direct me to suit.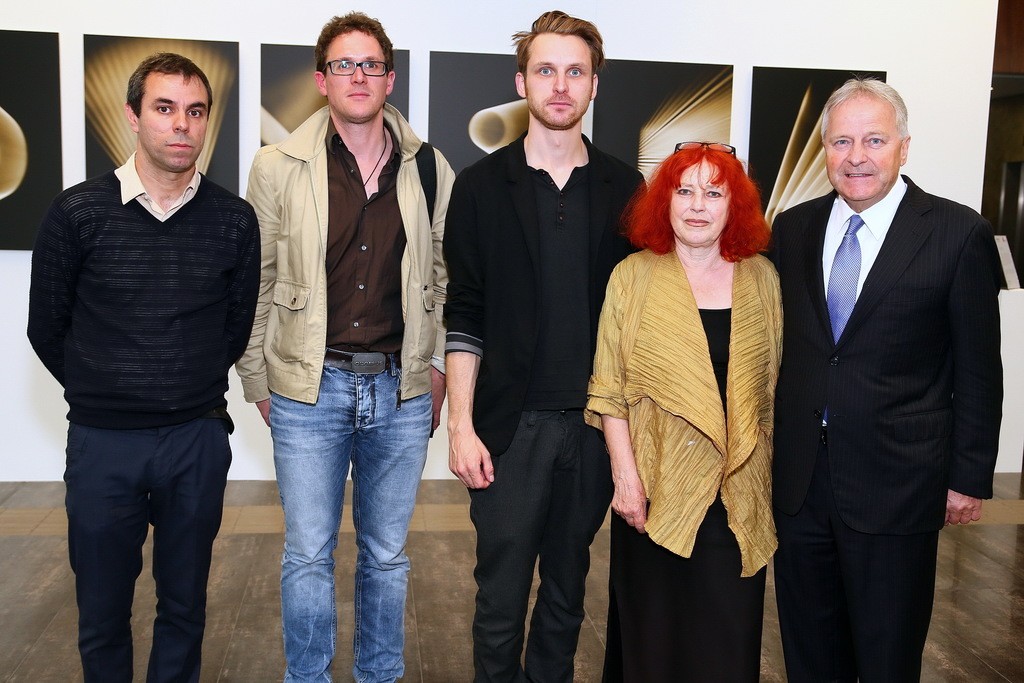
Direction: <region>762, 177, 1011, 681</region>.
